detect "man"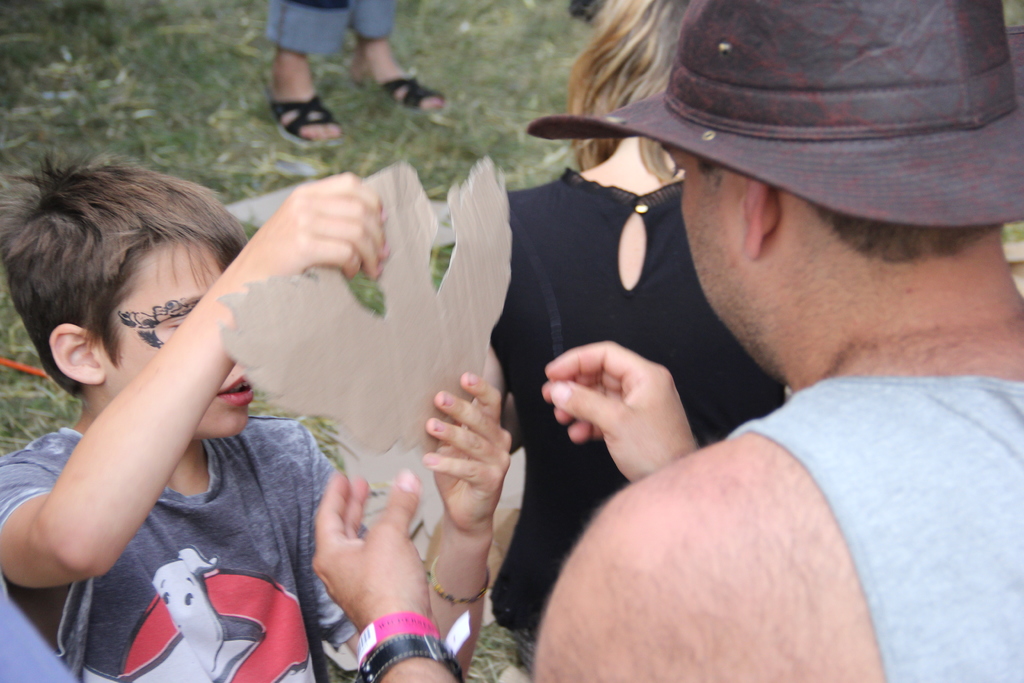
left=326, top=0, right=1023, bottom=677
